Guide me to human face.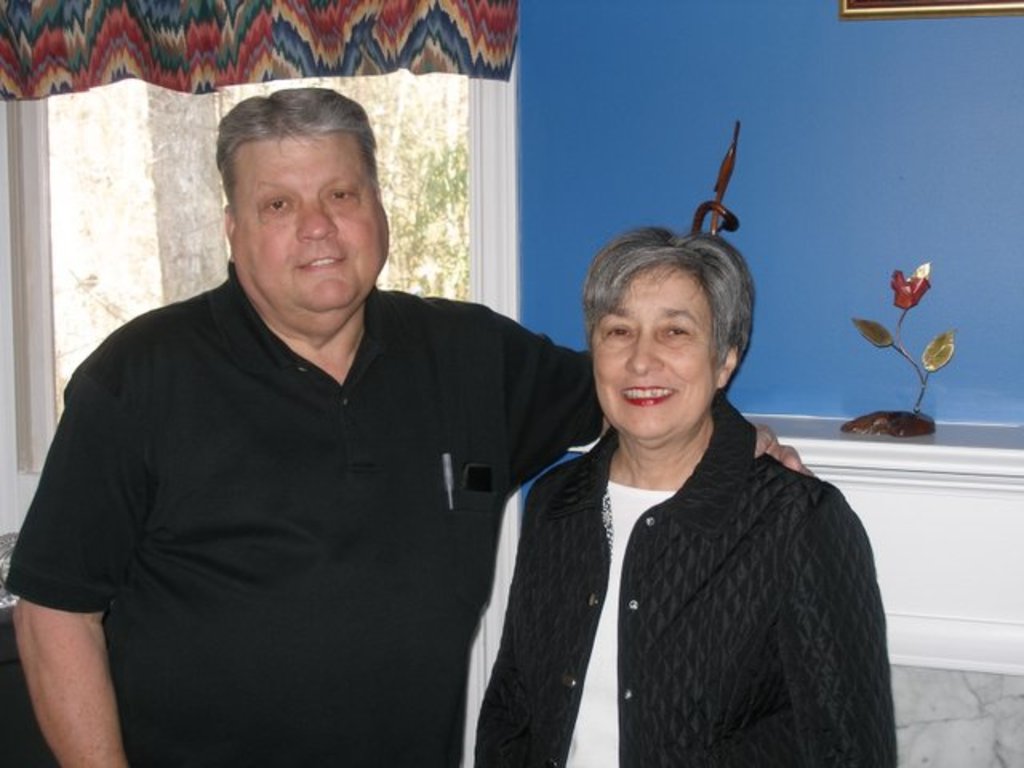
Guidance: 237/134/387/309.
